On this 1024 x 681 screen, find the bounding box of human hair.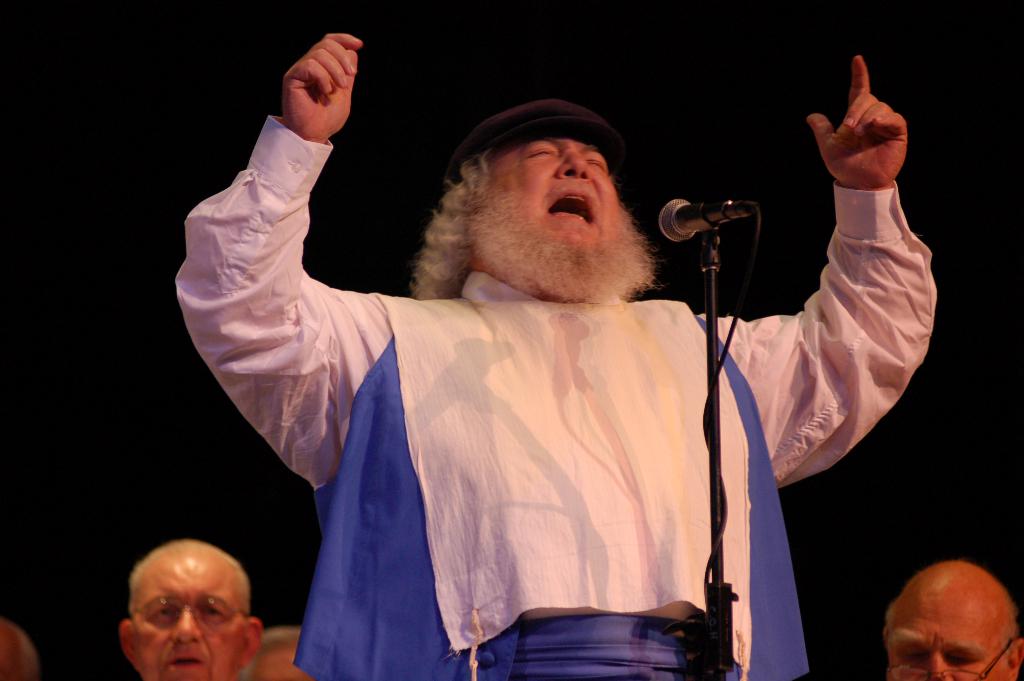
Bounding box: (left=238, top=625, right=301, bottom=680).
